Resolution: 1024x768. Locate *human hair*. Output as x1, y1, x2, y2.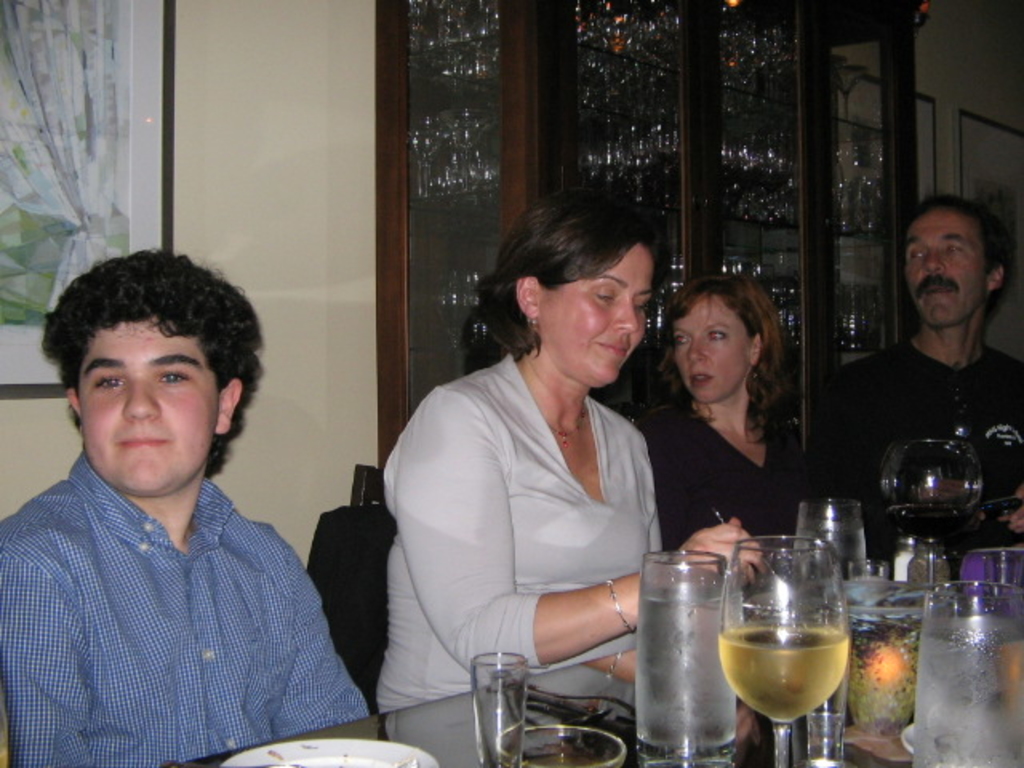
902, 189, 1010, 323.
